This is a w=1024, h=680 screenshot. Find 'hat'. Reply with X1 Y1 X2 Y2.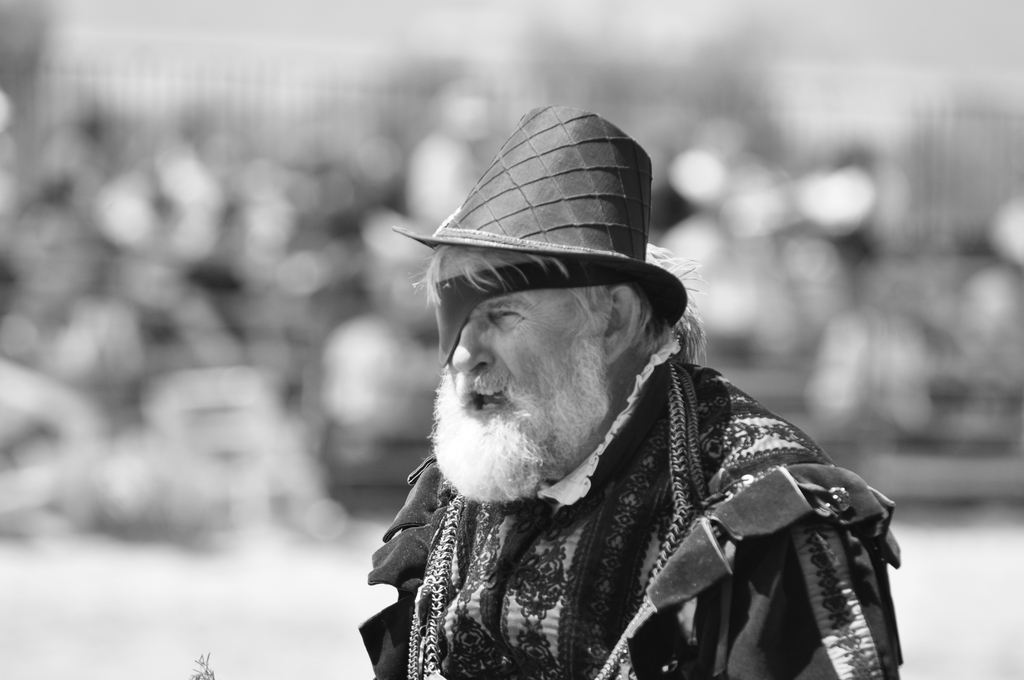
390 102 689 337.
